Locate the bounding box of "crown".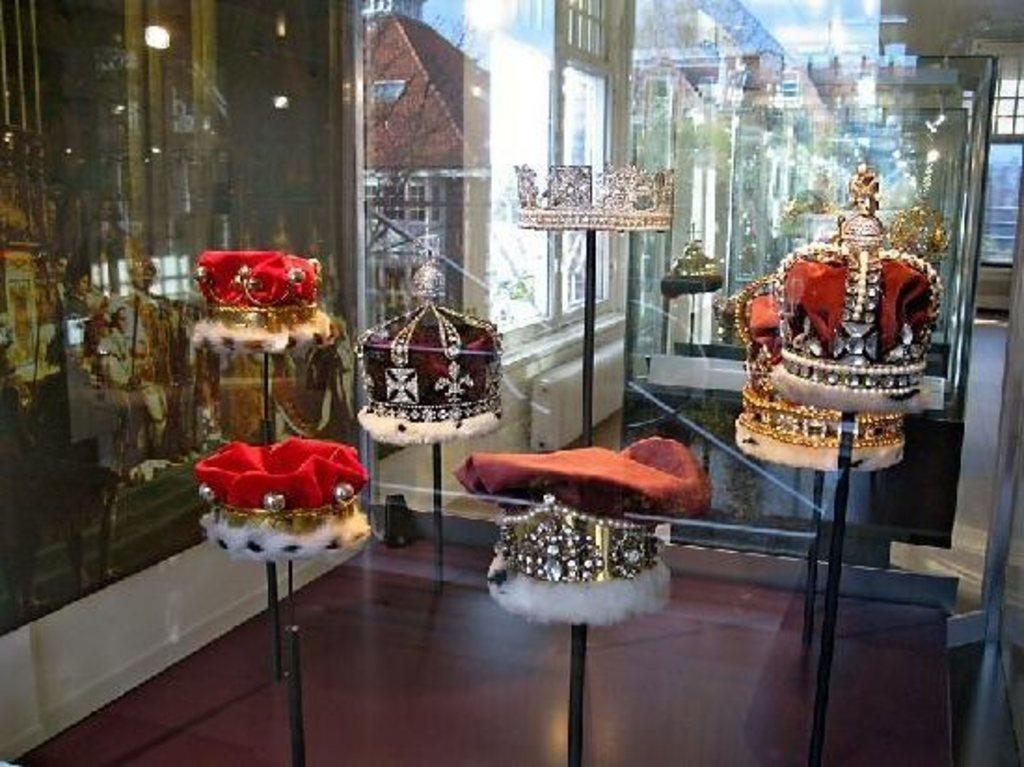
Bounding box: 655/218/726/300.
